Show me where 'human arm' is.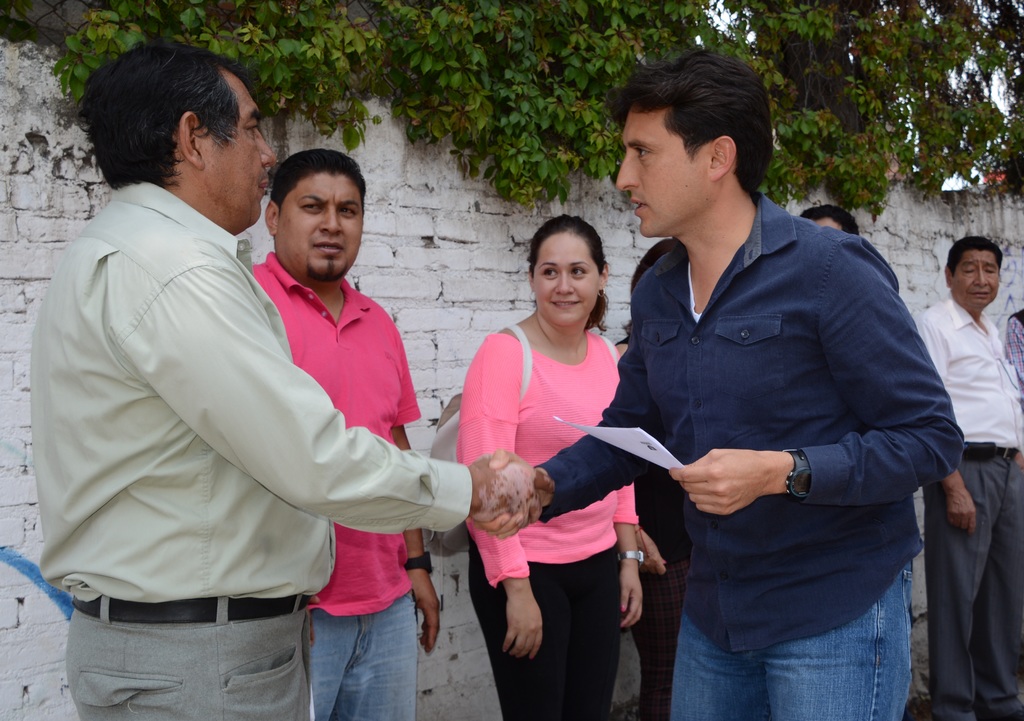
'human arm' is at BBox(479, 264, 655, 539).
